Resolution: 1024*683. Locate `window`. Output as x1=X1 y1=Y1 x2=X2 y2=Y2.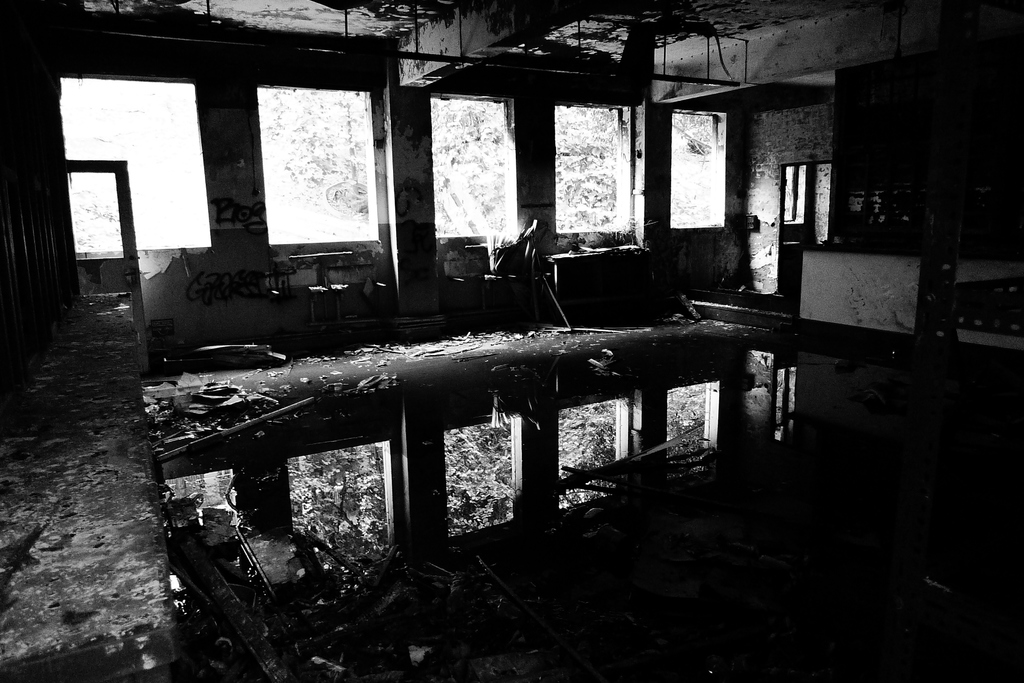
x1=439 y1=414 x2=523 y2=537.
